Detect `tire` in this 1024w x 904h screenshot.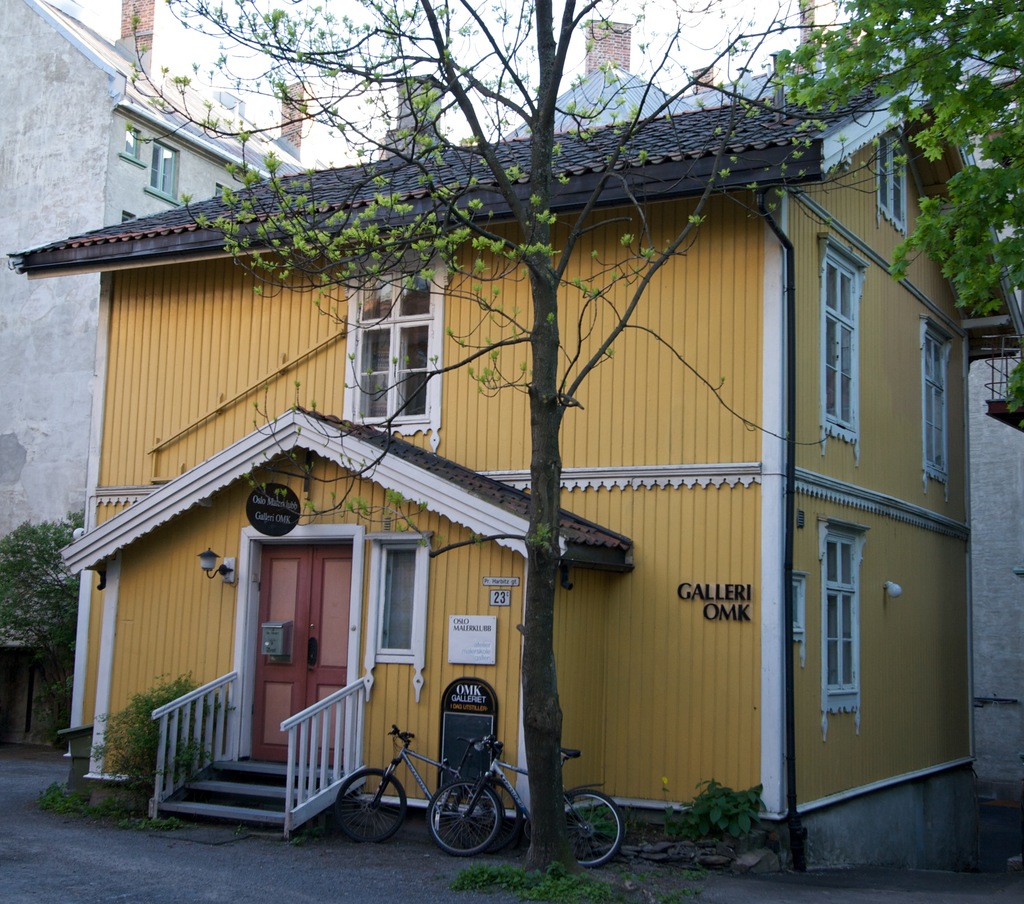
Detection: 447, 780, 518, 857.
